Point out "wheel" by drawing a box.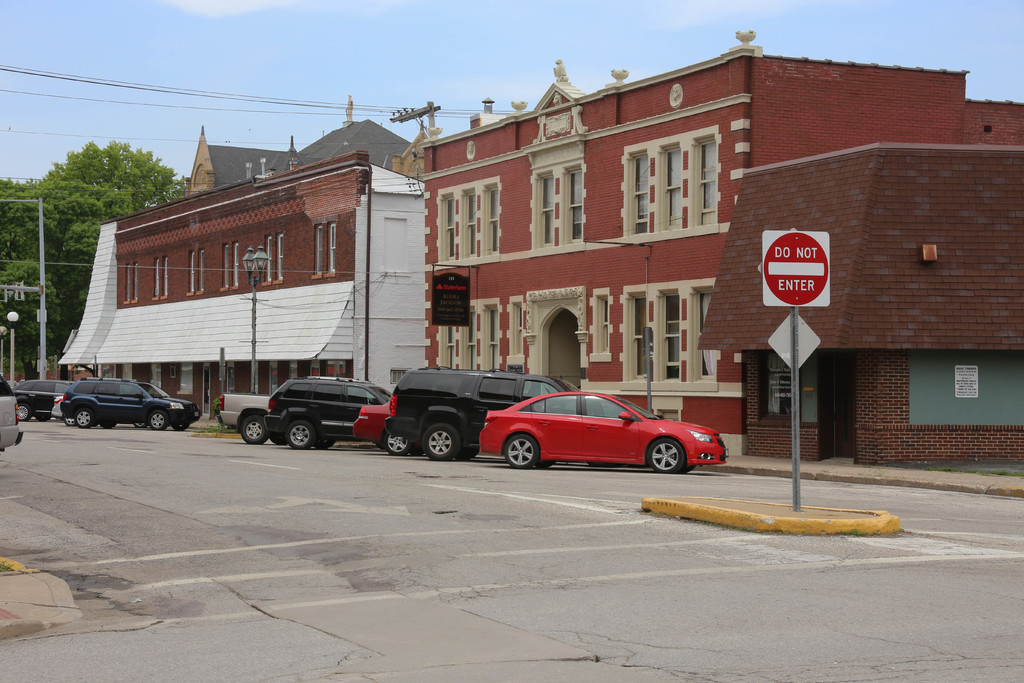
detection(650, 434, 684, 473).
